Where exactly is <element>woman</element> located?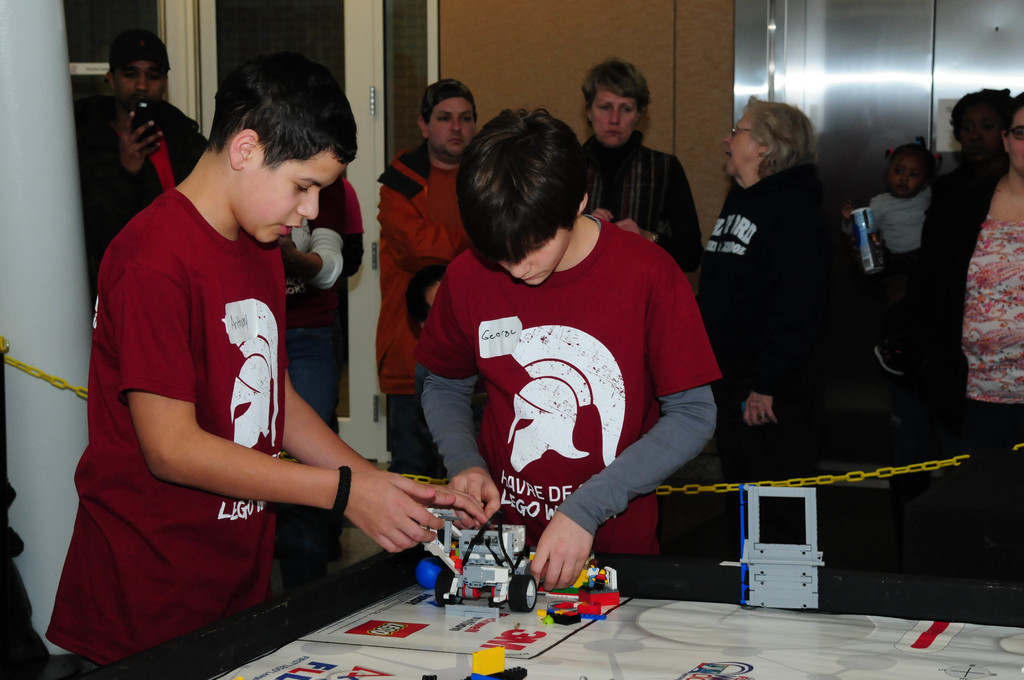
Its bounding box is <bbox>916, 99, 1023, 587</bbox>.
